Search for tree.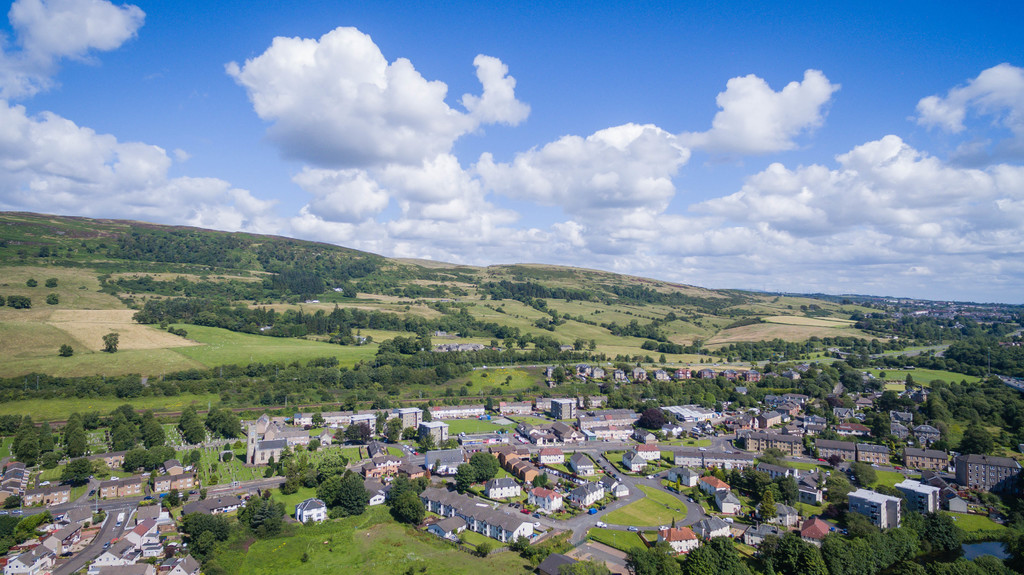
Found at bbox=[454, 461, 472, 498].
